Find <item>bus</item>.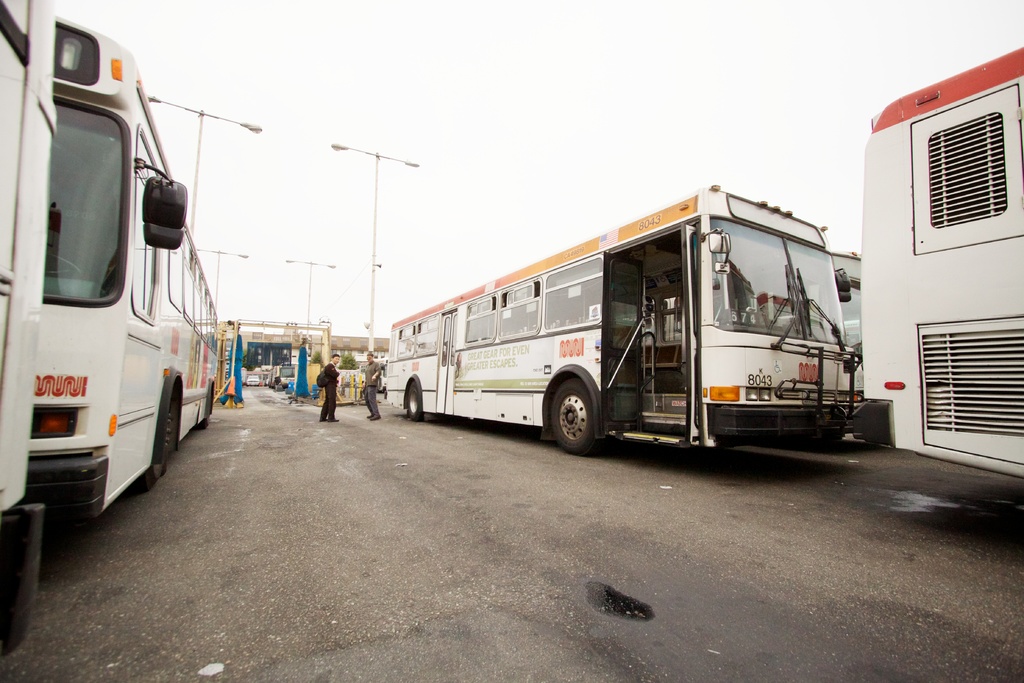
{"x1": 24, "y1": 19, "x2": 218, "y2": 533}.
